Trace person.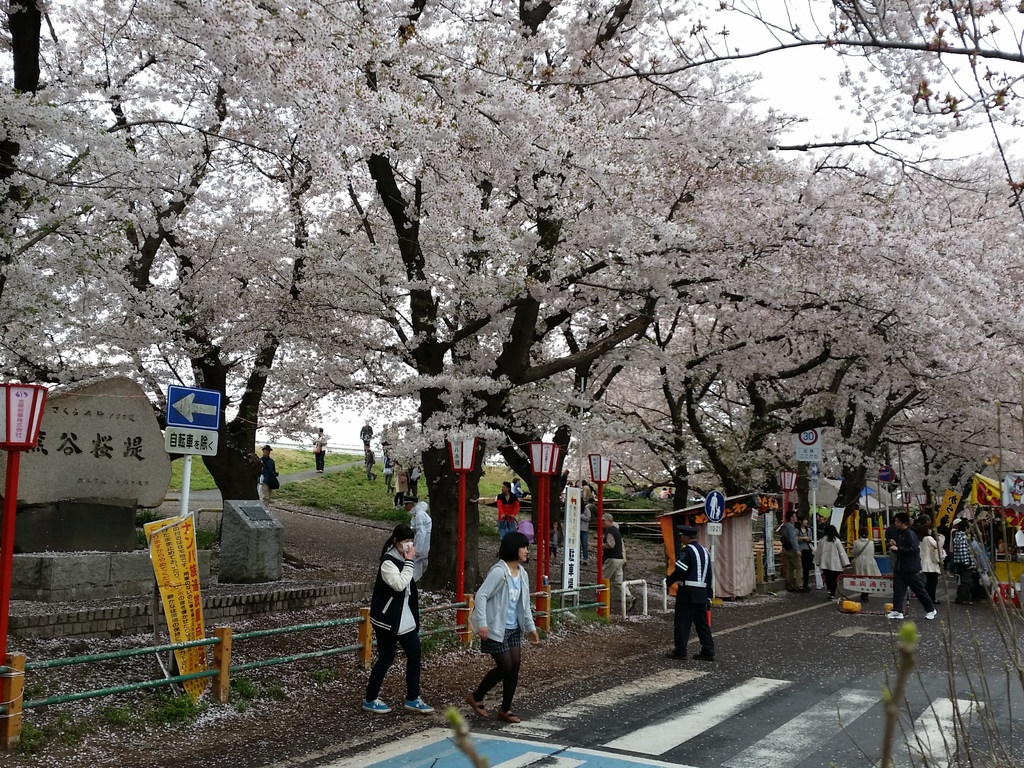
Traced to Rect(408, 461, 428, 492).
